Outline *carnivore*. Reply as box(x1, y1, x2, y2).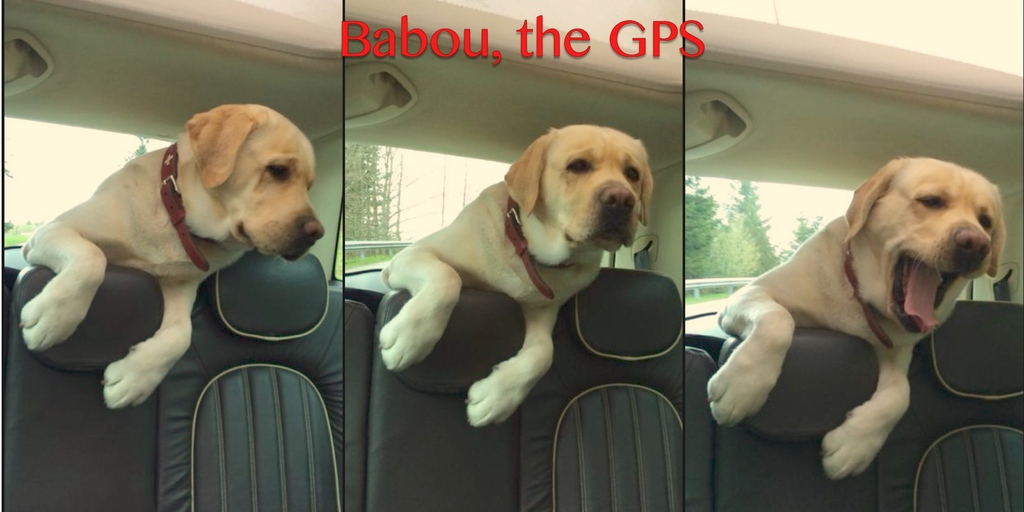
box(3, 100, 330, 421).
